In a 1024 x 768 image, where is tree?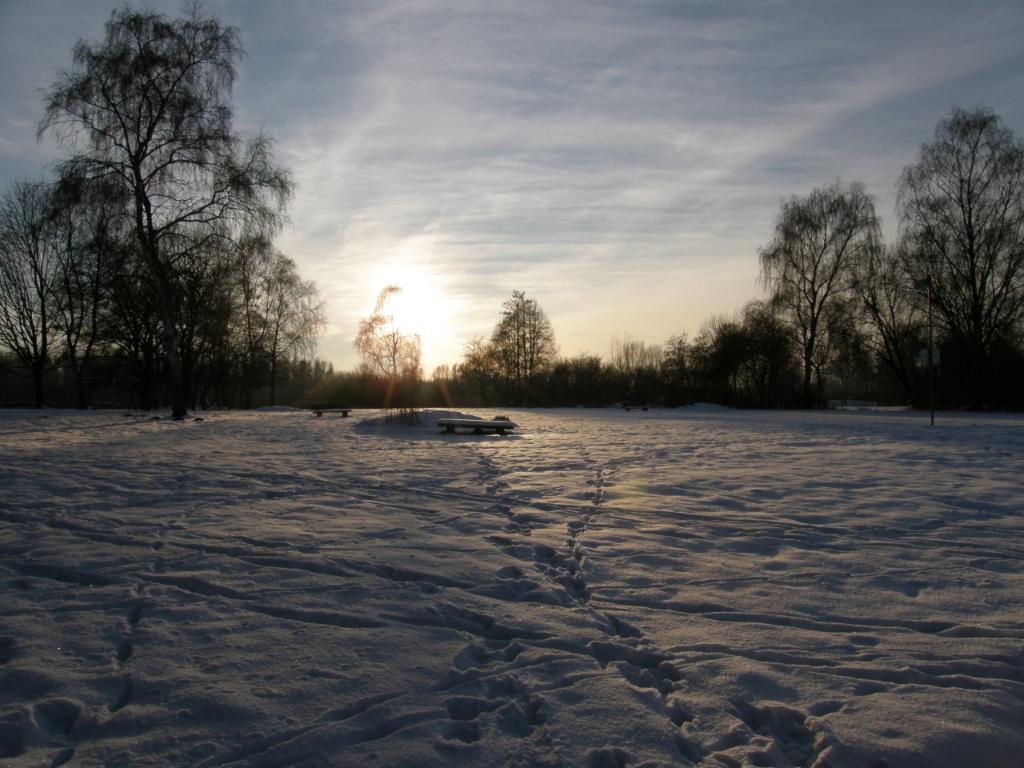
rect(655, 331, 698, 403).
